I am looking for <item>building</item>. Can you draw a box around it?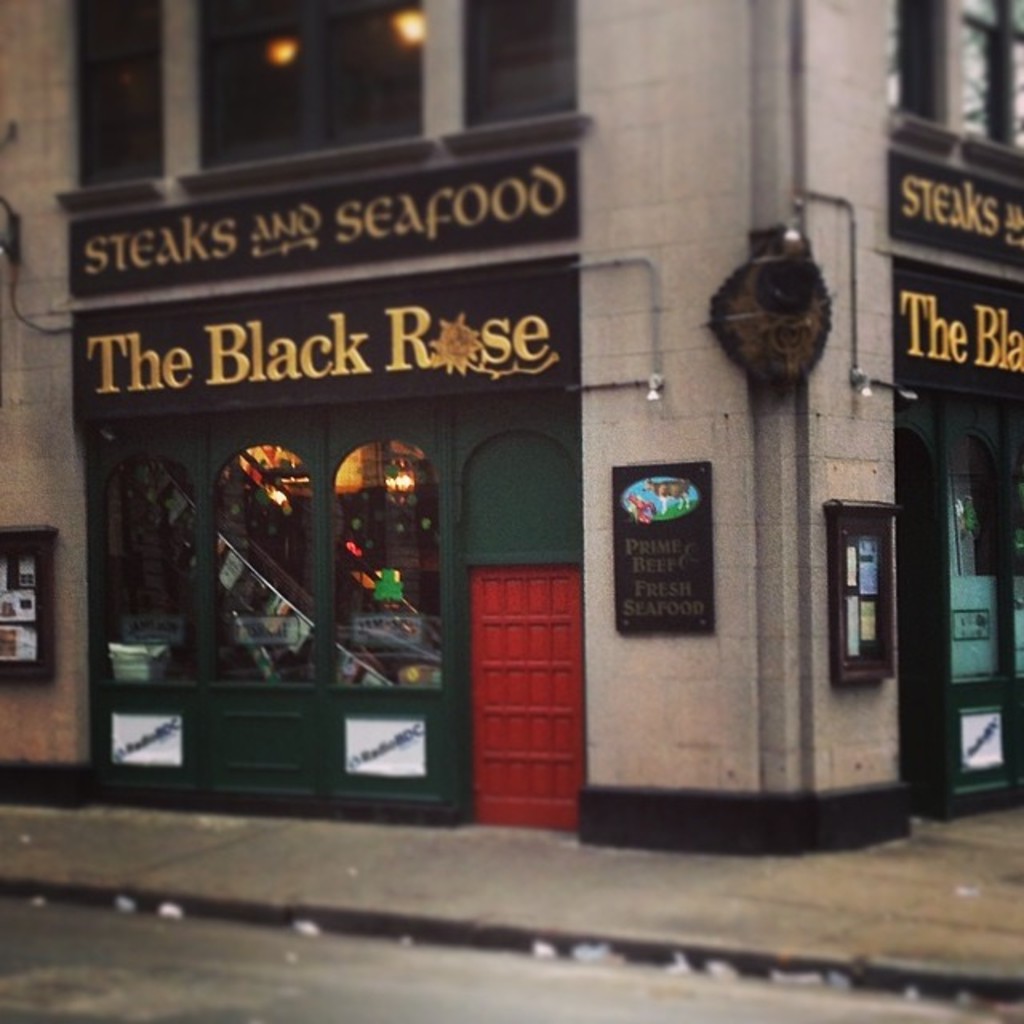
Sure, the bounding box is bbox=(0, 0, 1022, 867).
